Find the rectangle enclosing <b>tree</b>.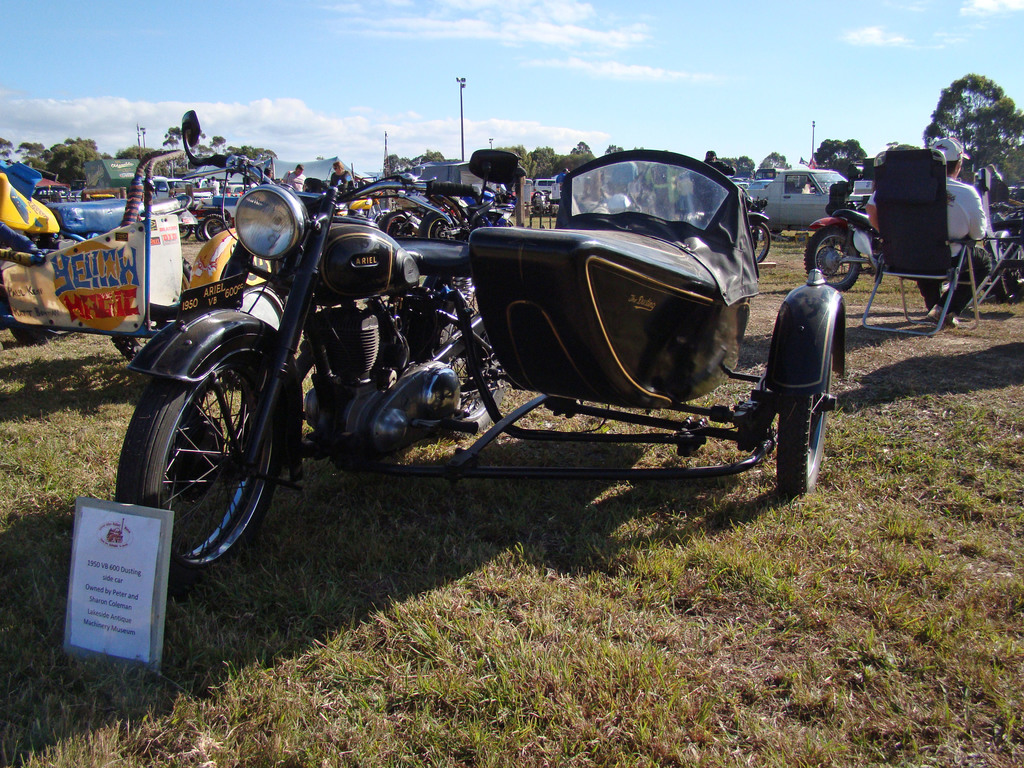
box=[164, 124, 186, 150].
